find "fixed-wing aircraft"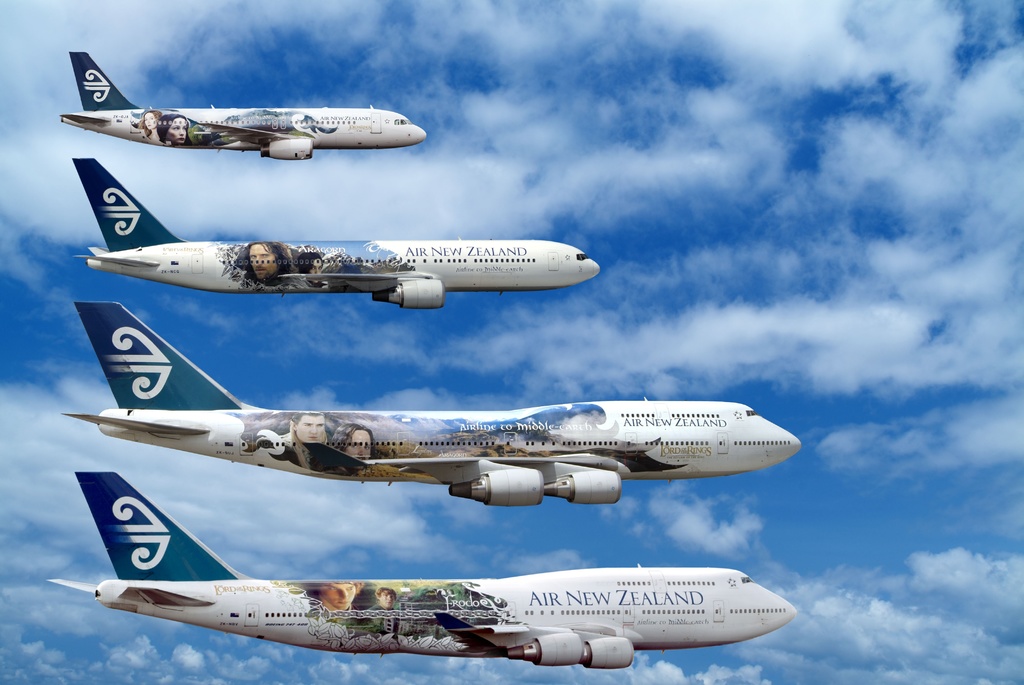
<bbox>60, 49, 430, 159</bbox>
